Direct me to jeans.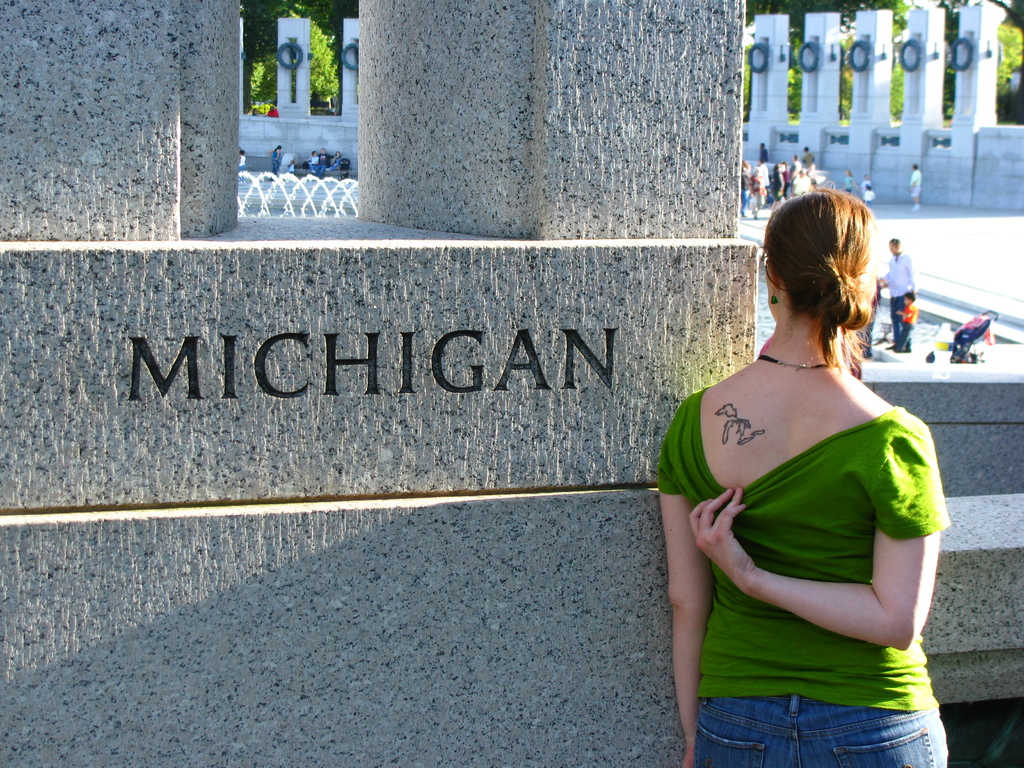
Direction: x1=687 y1=694 x2=953 y2=767.
